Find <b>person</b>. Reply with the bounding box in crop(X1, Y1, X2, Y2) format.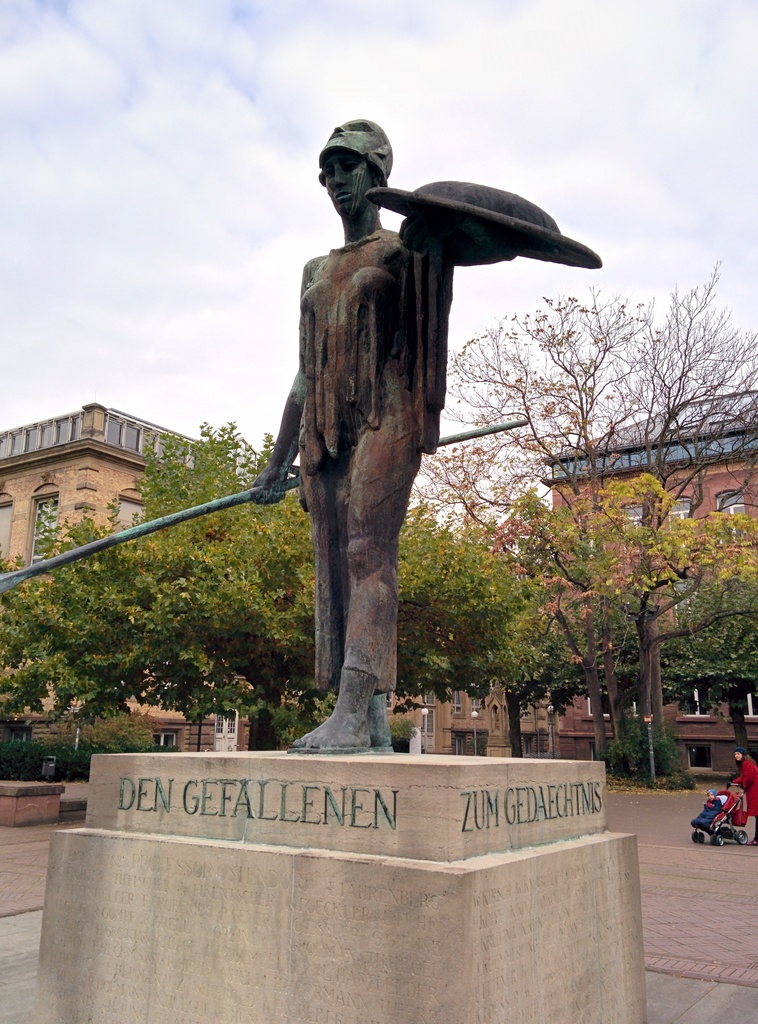
crop(250, 121, 459, 746).
